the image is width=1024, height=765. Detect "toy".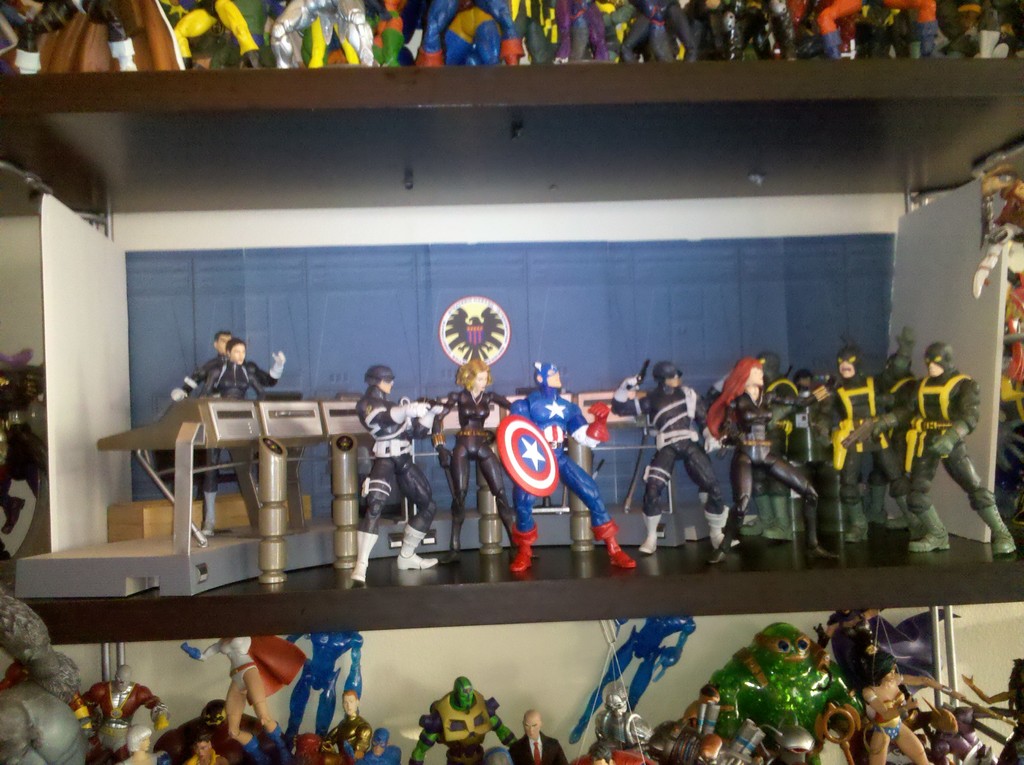
Detection: box(172, 330, 239, 405).
